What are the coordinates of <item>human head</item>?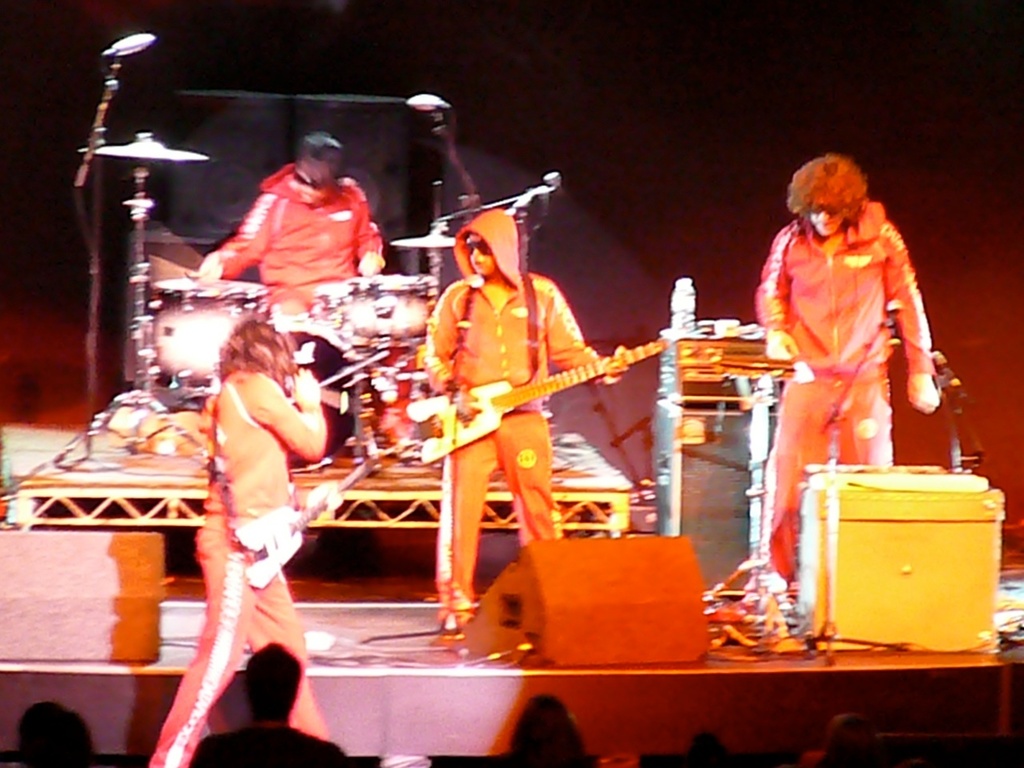
<region>509, 691, 589, 767</region>.
